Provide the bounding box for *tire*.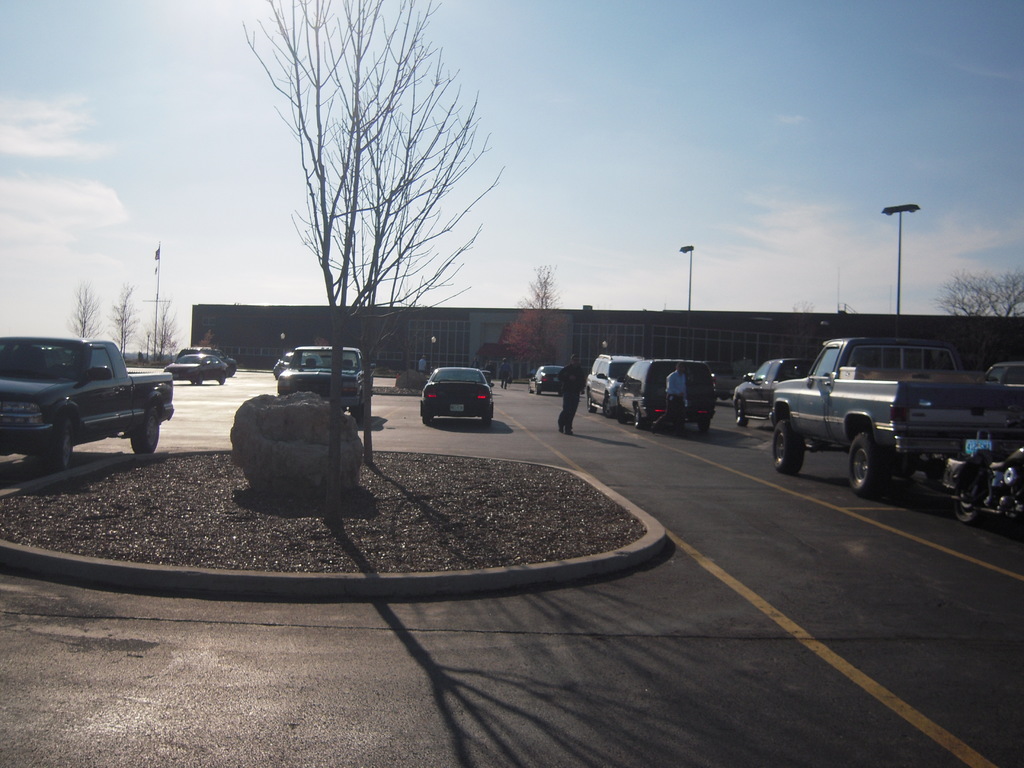
[x1=126, y1=405, x2=166, y2=456].
